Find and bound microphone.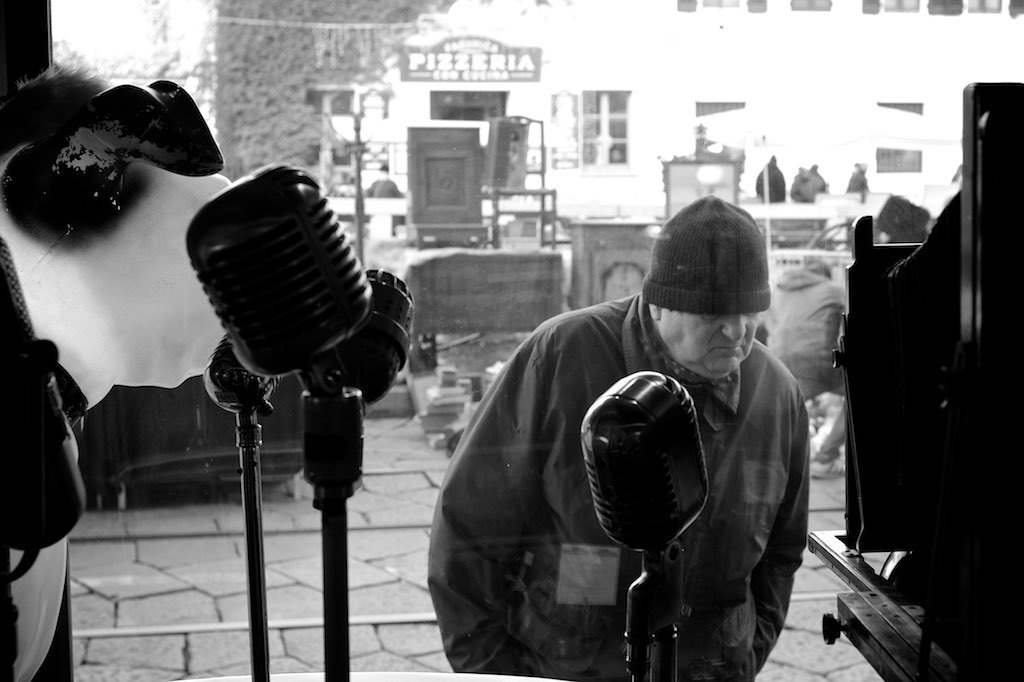
Bound: <bbox>577, 362, 715, 573</bbox>.
